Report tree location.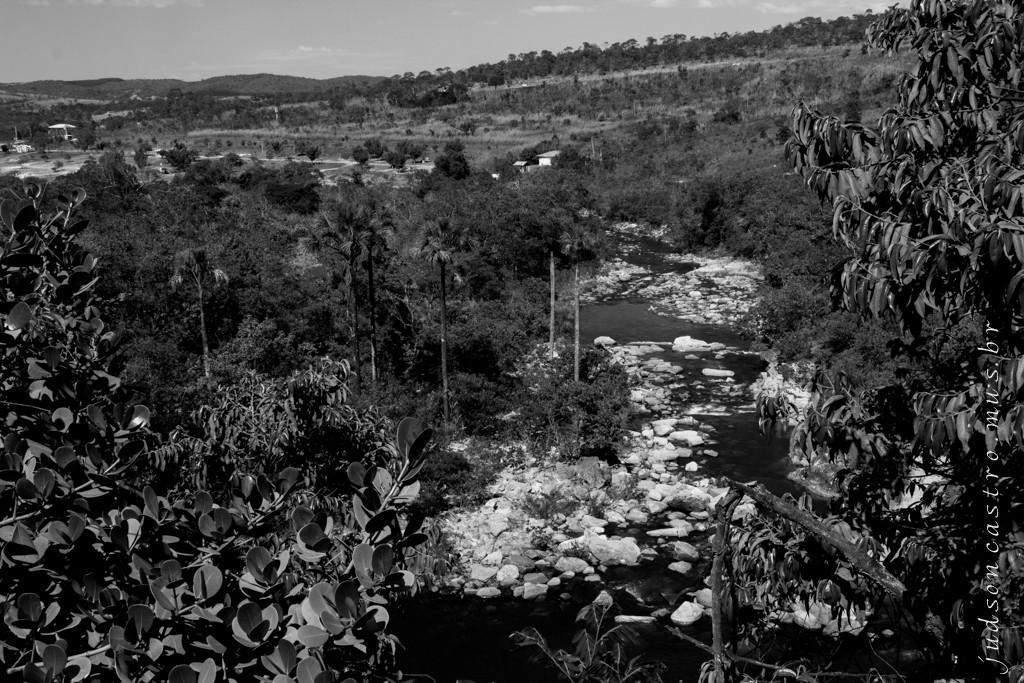
Report: [408, 144, 418, 155].
